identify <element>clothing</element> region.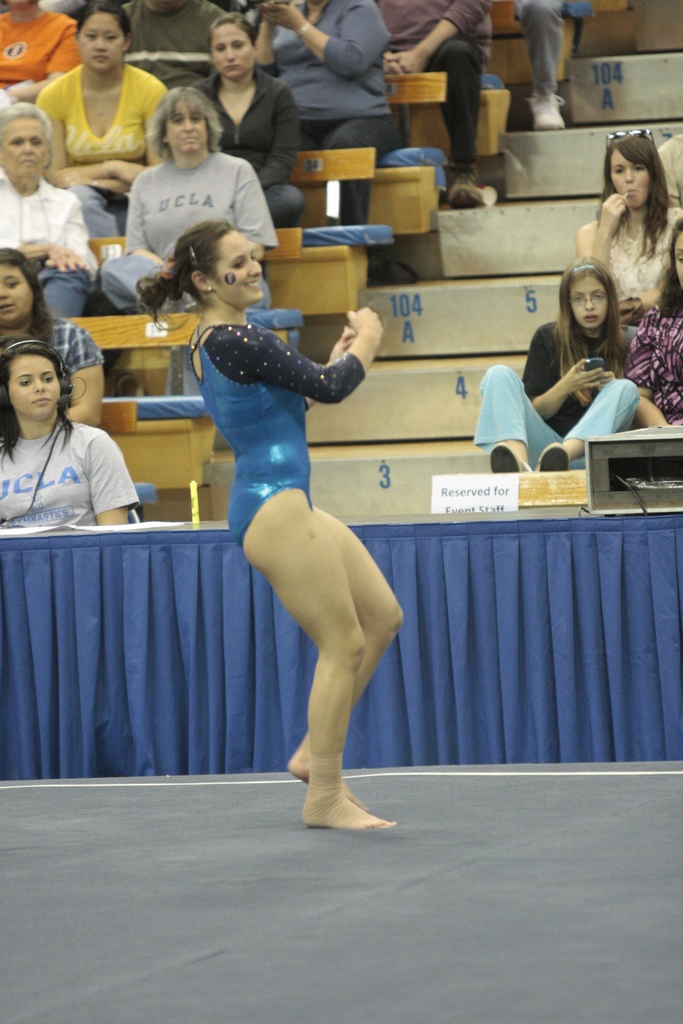
Region: Rect(660, 131, 682, 200).
